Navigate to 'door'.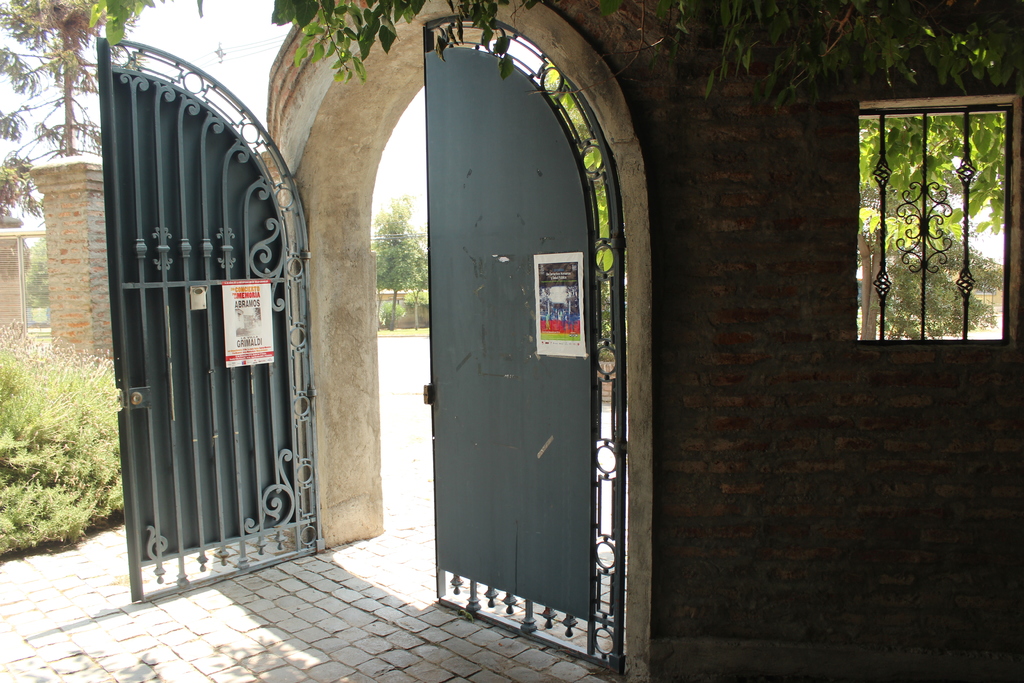
Navigation target: {"left": 408, "top": 48, "right": 638, "bottom": 666}.
